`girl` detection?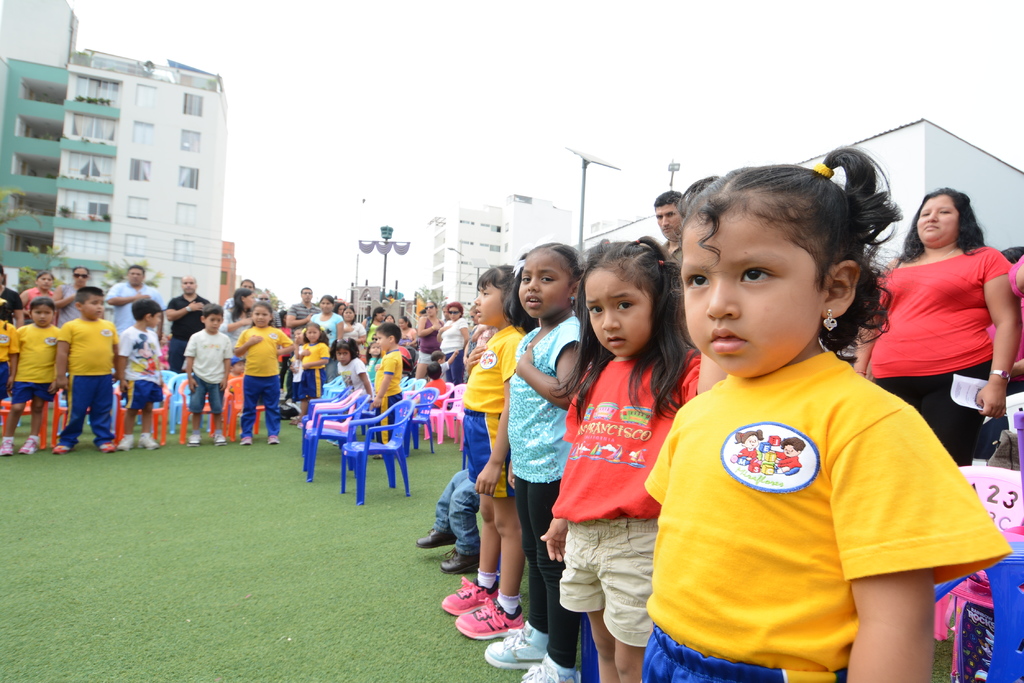
330 337 374 399
